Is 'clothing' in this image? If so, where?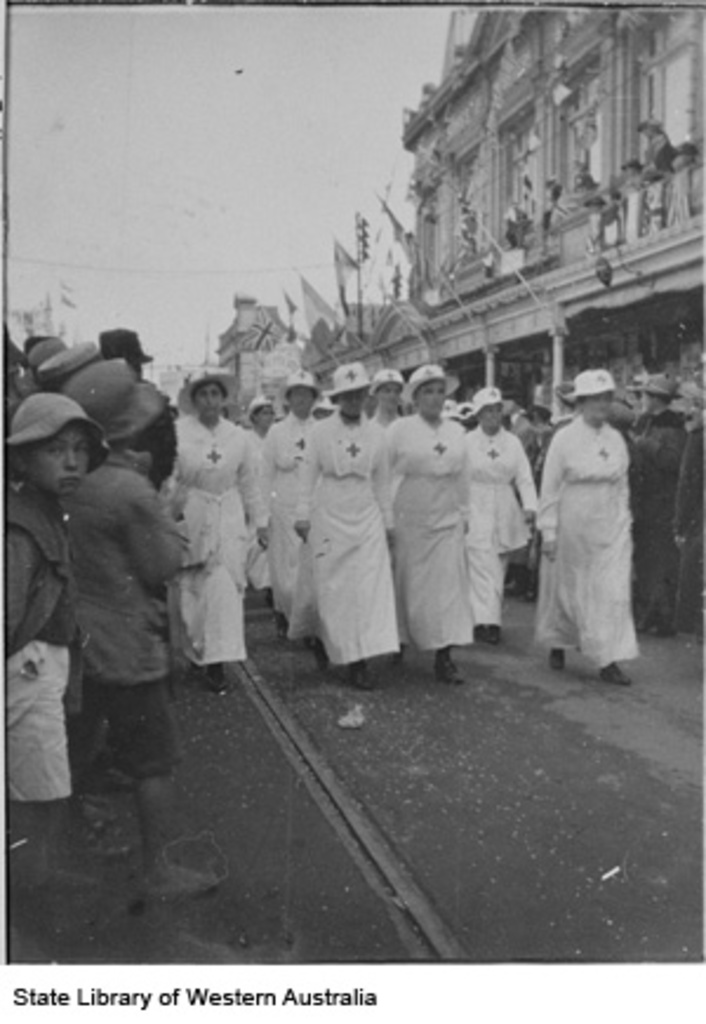
Yes, at box(0, 487, 80, 807).
